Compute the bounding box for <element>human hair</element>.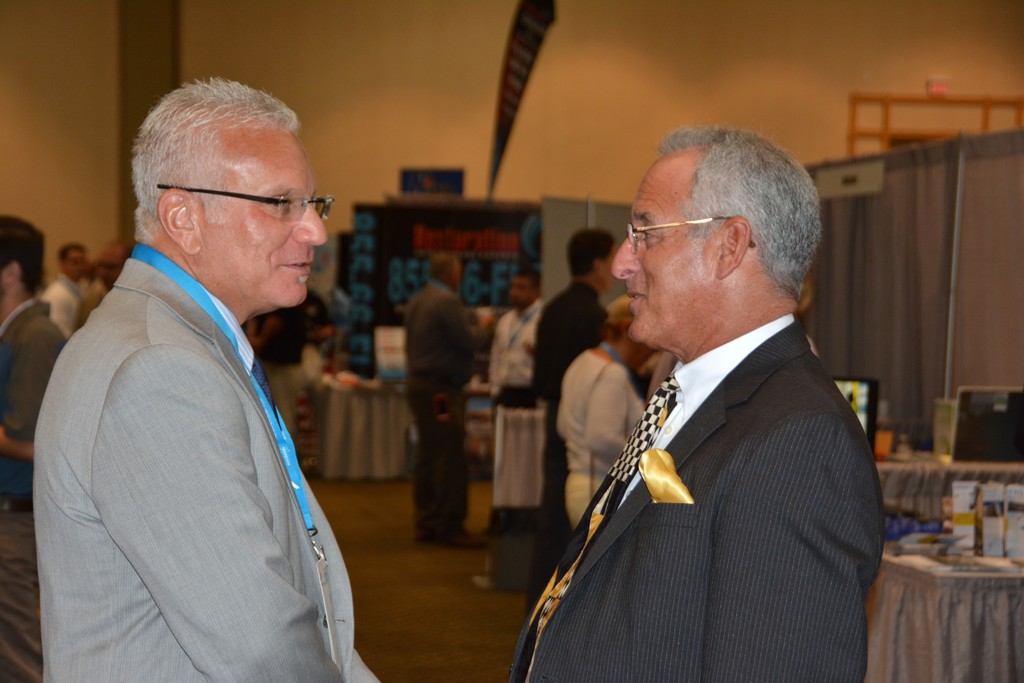
l=56, t=242, r=80, b=270.
